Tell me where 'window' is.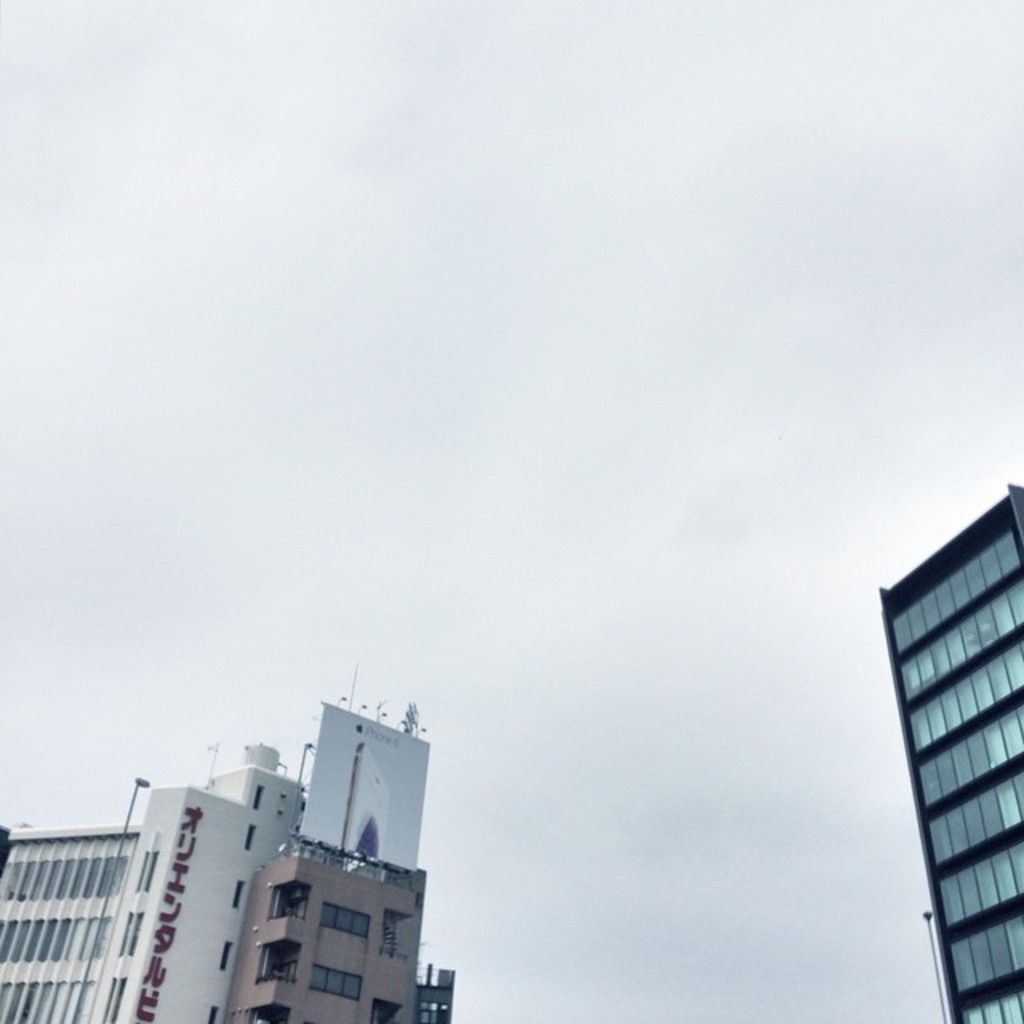
'window' is at 314 965 360 995.
